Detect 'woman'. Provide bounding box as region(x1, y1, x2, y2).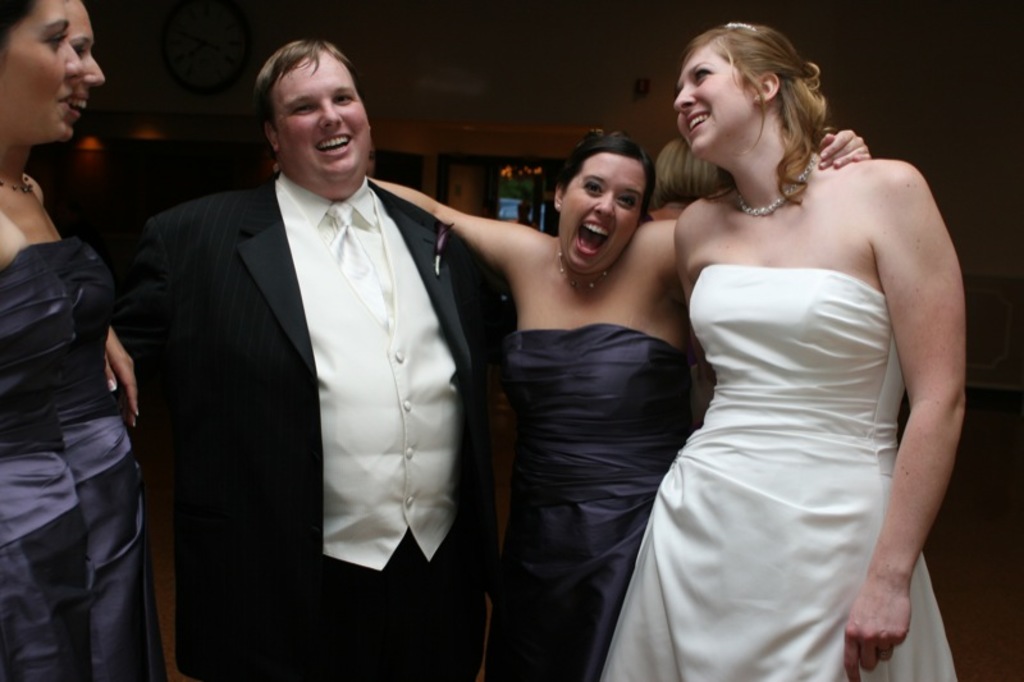
region(270, 125, 870, 679).
